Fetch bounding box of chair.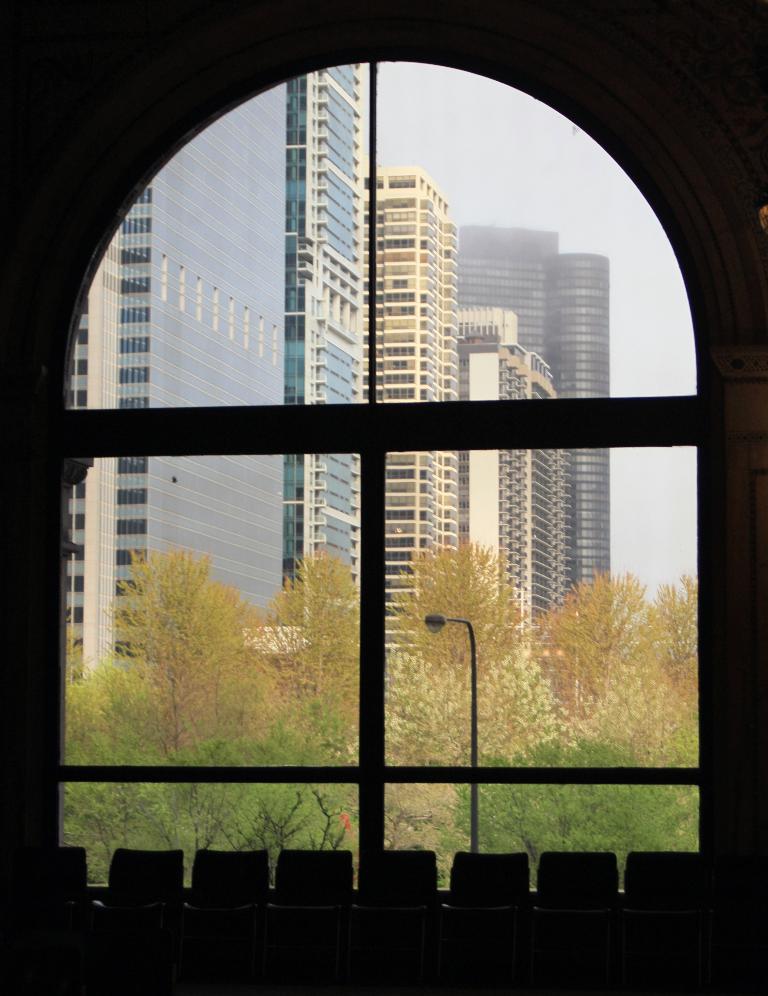
Bbox: crop(111, 850, 185, 913).
